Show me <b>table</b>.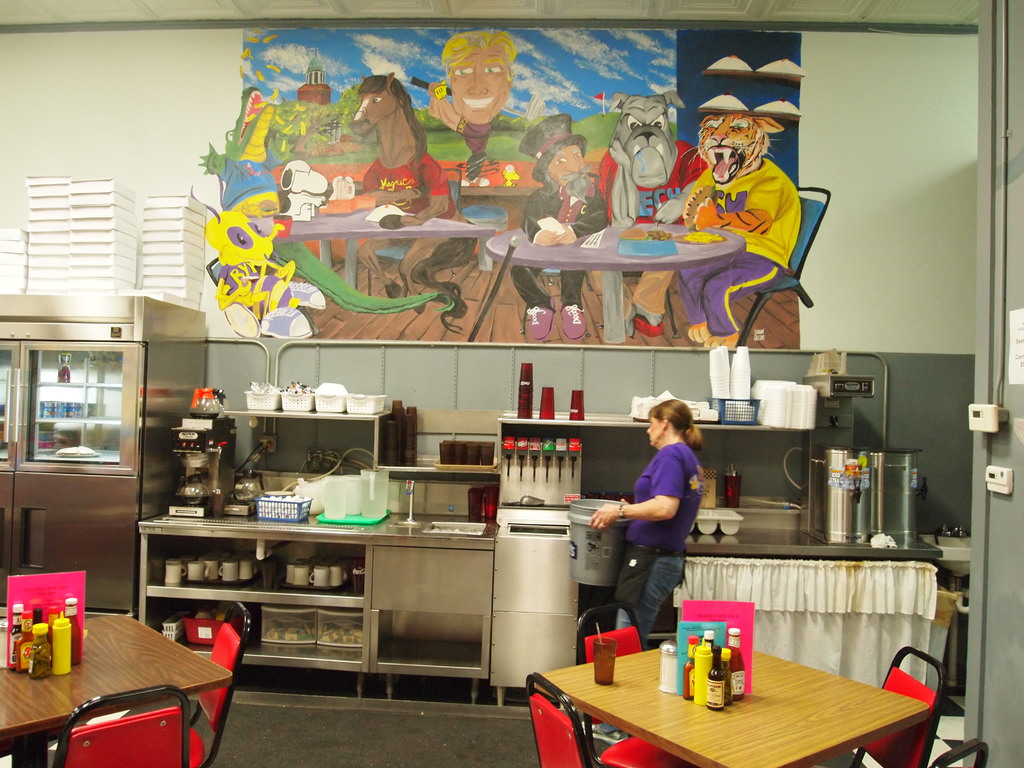
<b>table</b> is here: [x1=0, y1=617, x2=231, y2=767].
